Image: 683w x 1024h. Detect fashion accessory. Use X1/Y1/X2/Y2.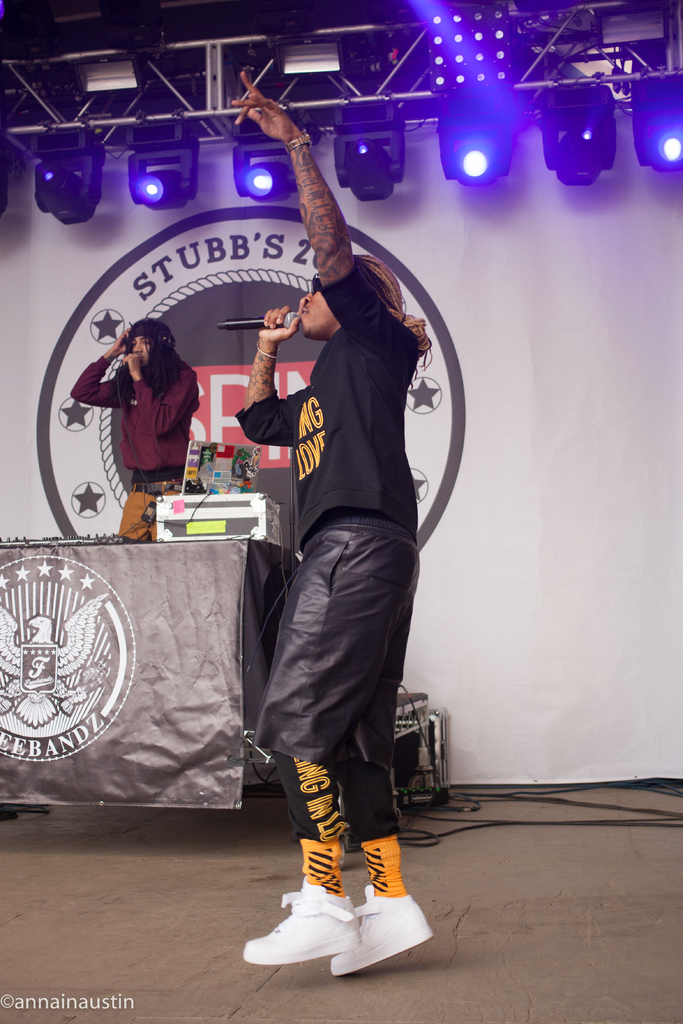
353/252/432/358.
